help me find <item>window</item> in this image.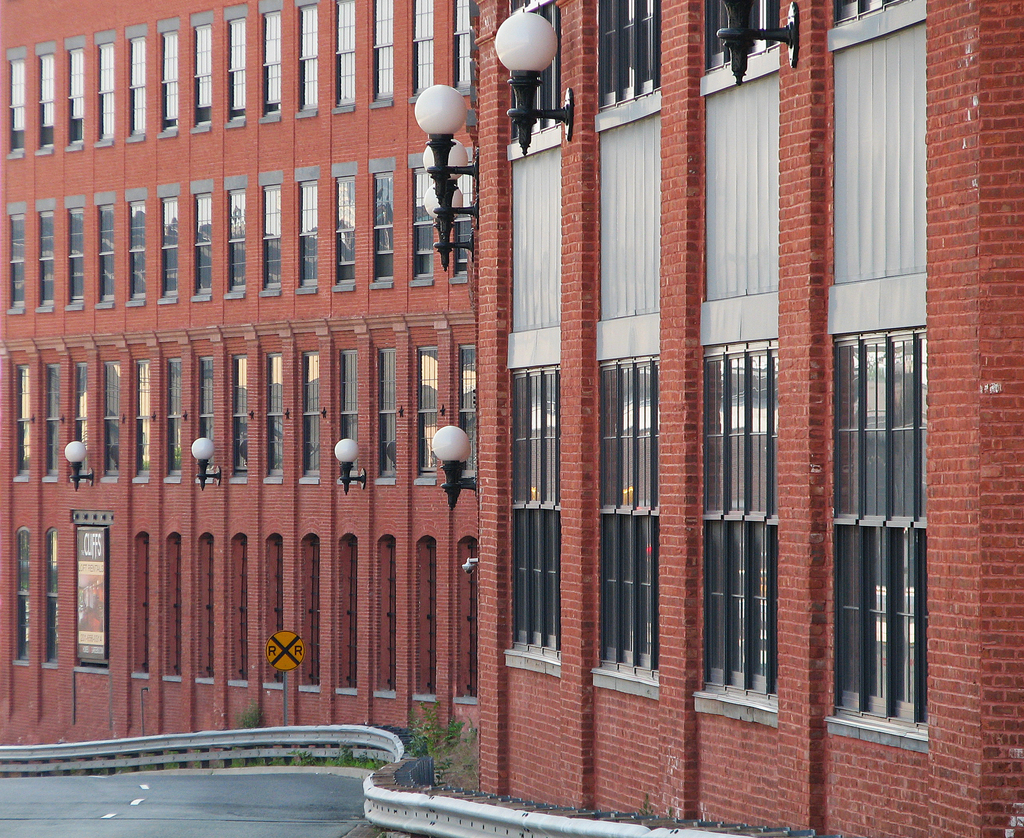
Found it: bbox(42, 368, 59, 482).
